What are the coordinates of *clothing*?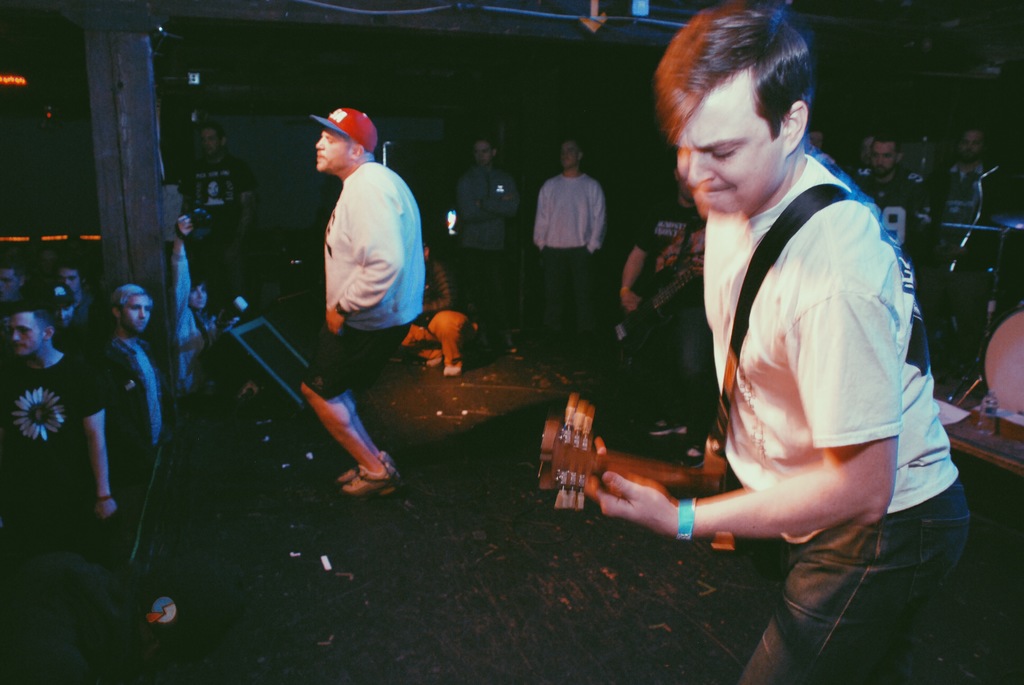
rect(530, 166, 609, 335).
